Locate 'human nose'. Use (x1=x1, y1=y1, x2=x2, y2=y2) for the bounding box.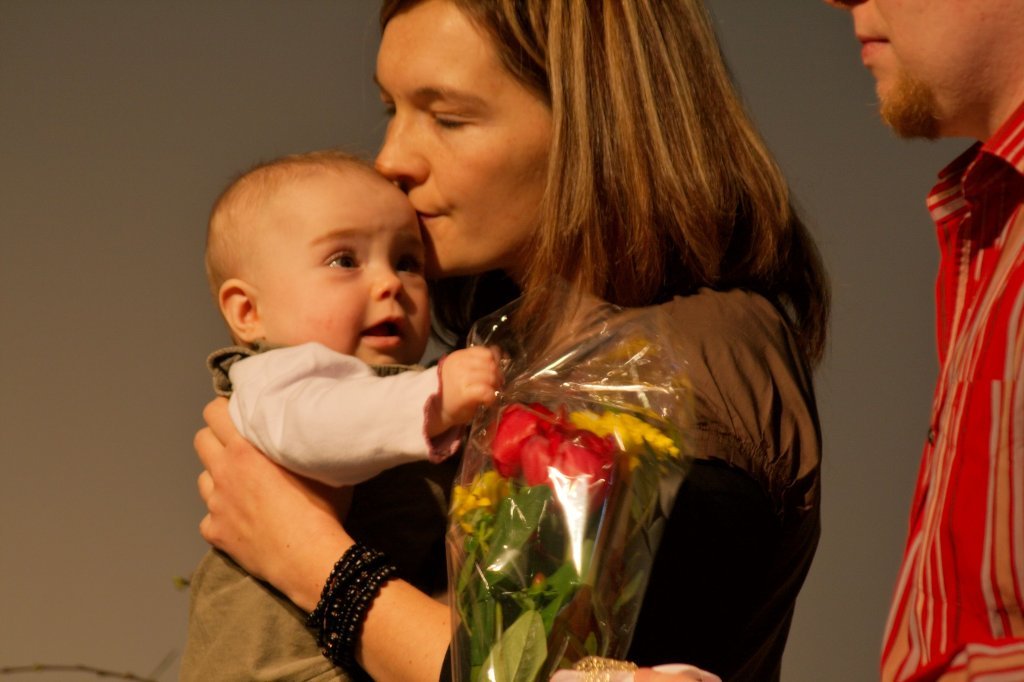
(x1=373, y1=115, x2=429, y2=188).
